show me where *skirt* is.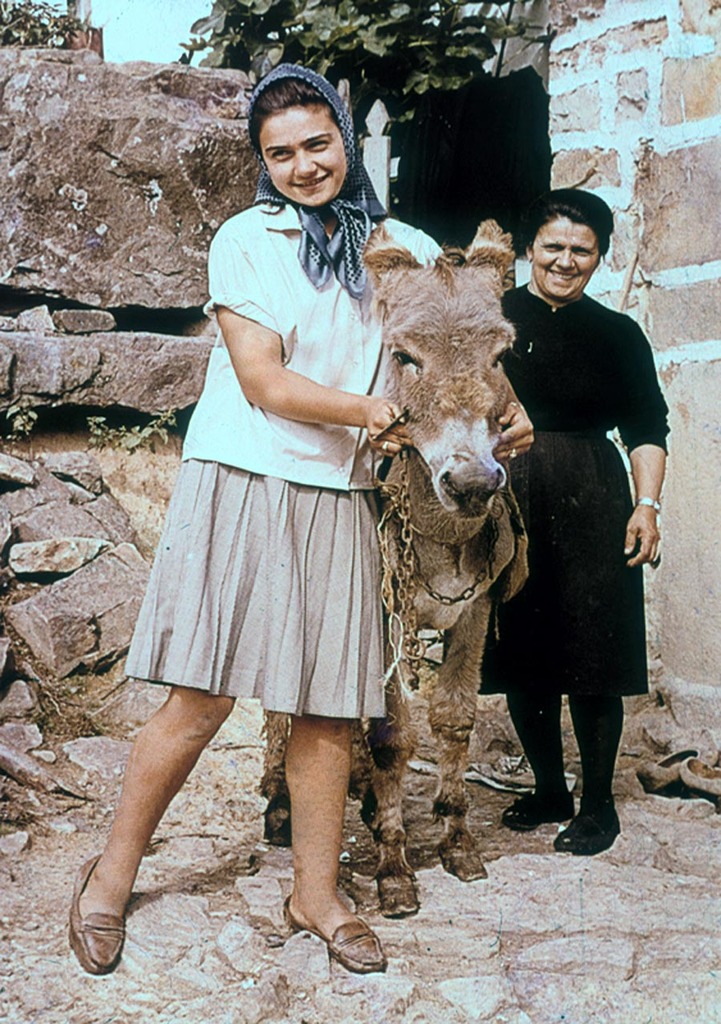
*skirt* is at l=124, t=455, r=385, b=721.
